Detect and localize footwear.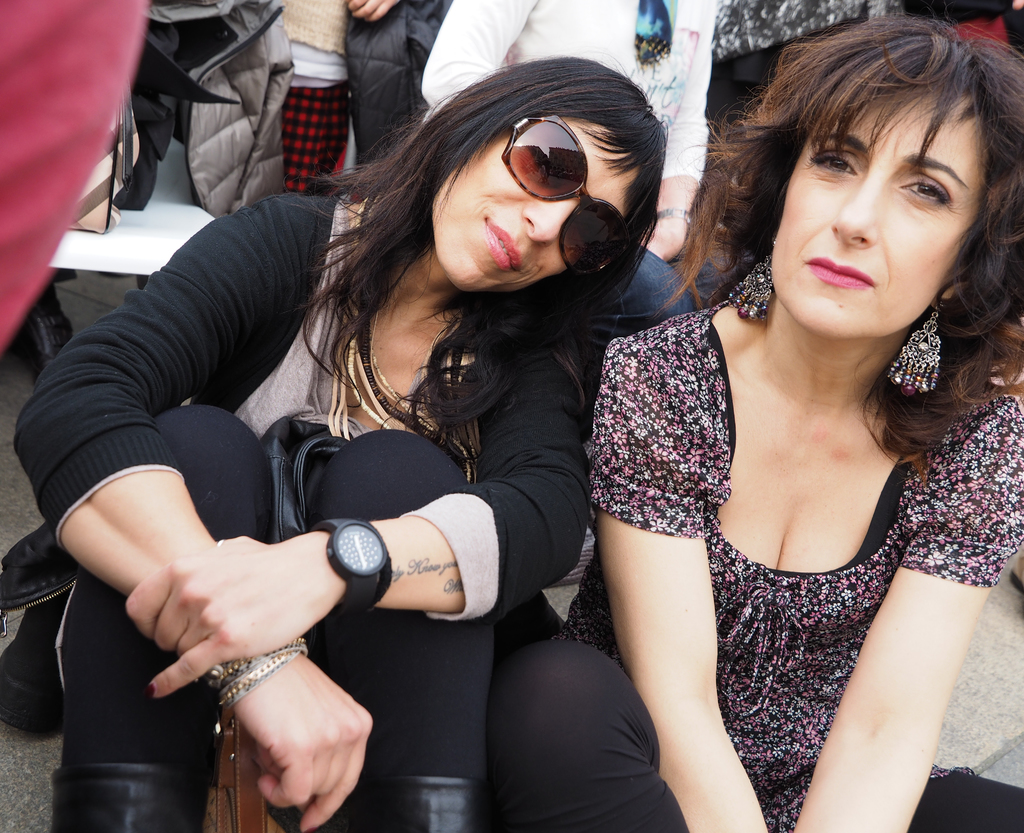
Localized at rect(372, 775, 476, 832).
